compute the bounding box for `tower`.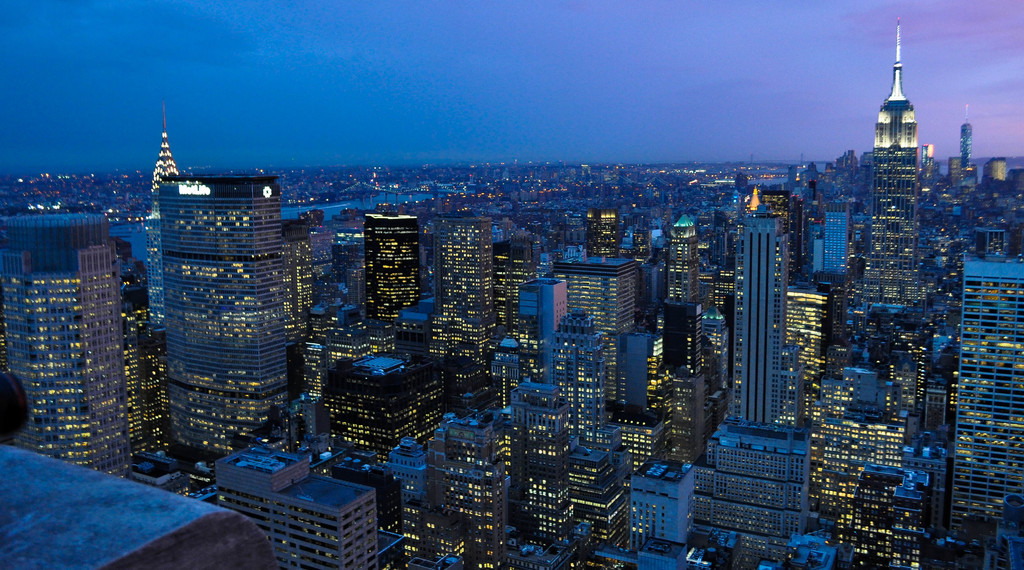
{"left": 286, "top": 220, "right": 312, "bottom": 352}.
